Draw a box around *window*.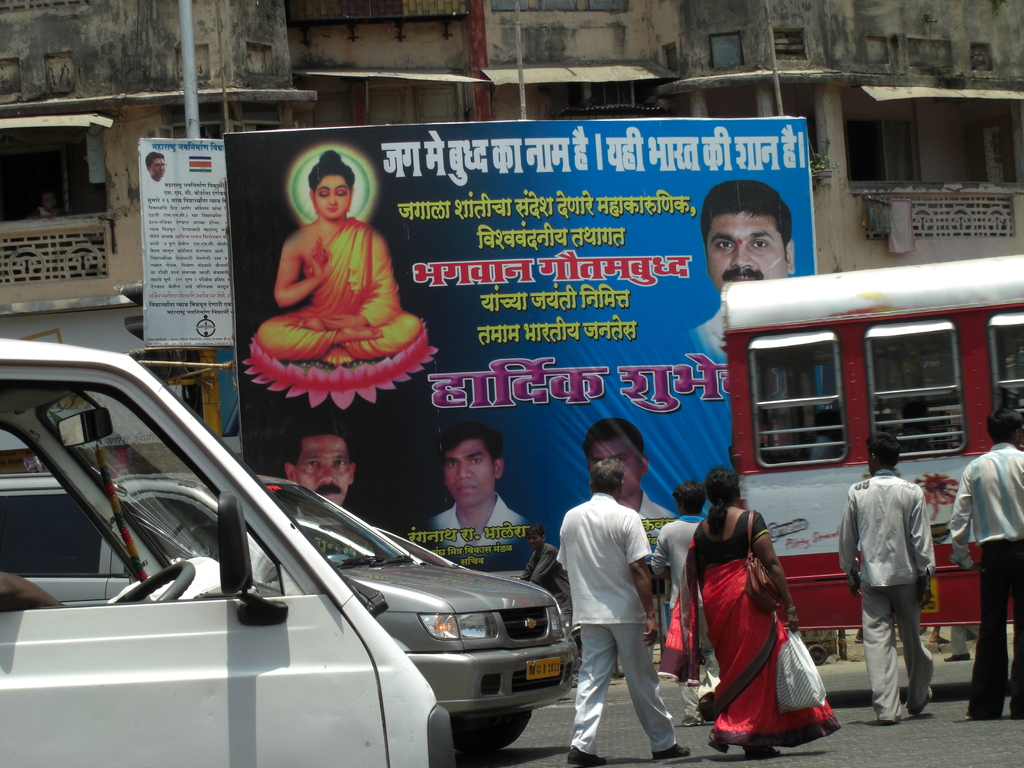
843/120/916/180.
